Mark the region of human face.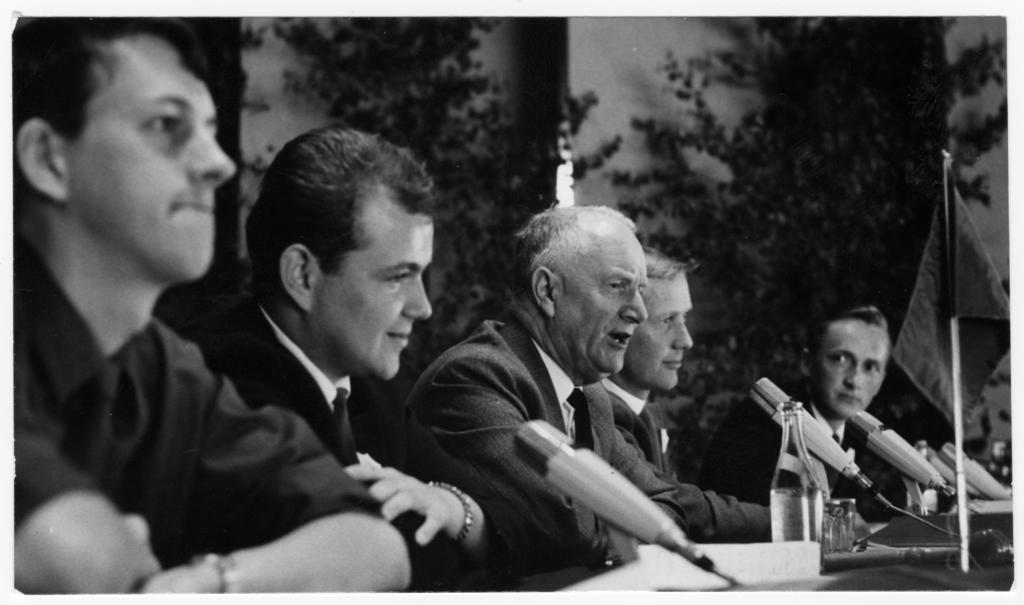
Region: x1=561 y1=227 x2=646 y2=382.
